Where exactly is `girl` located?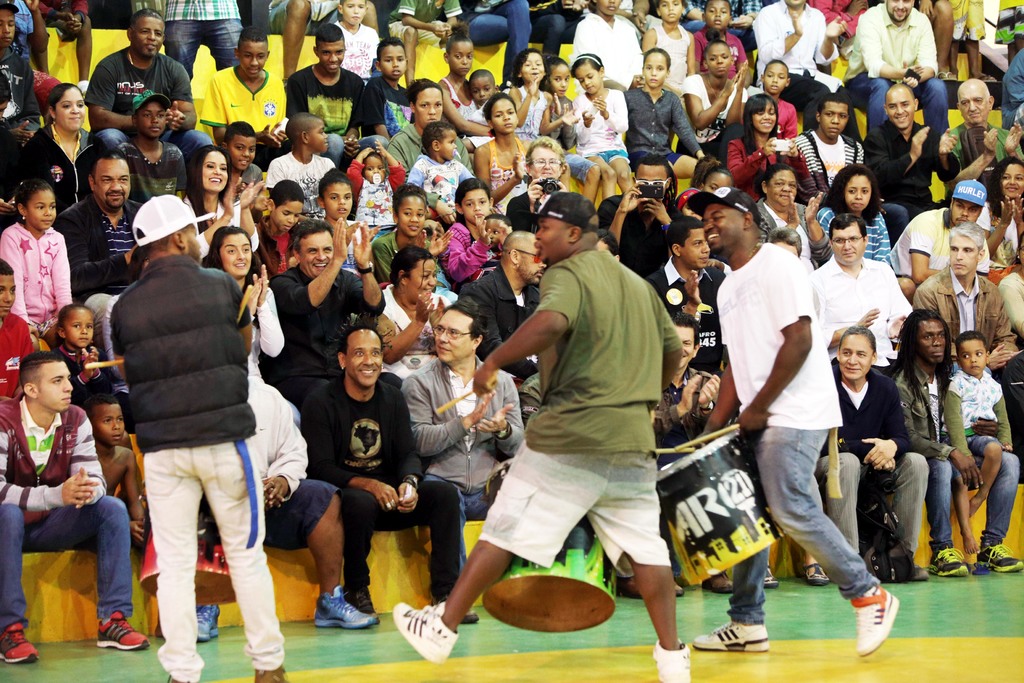
Its bounding box is [left=180, top=145, right=264, bottom=266].
